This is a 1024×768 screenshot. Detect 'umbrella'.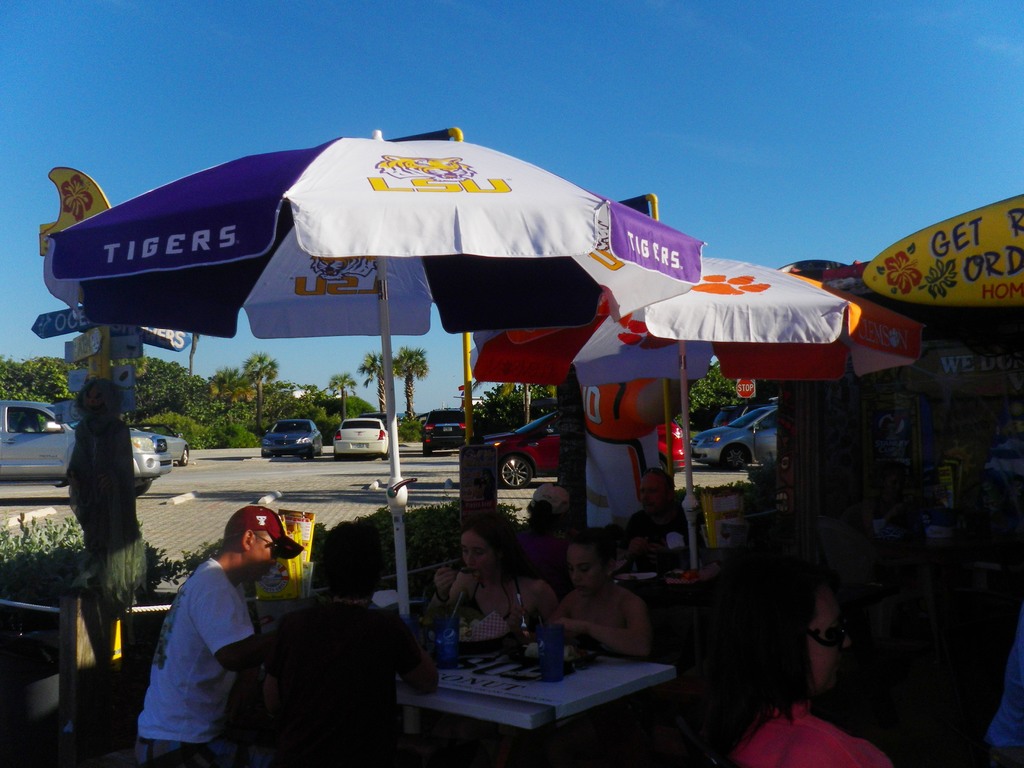
[left=468, top=253, right=924, bottom=570].
